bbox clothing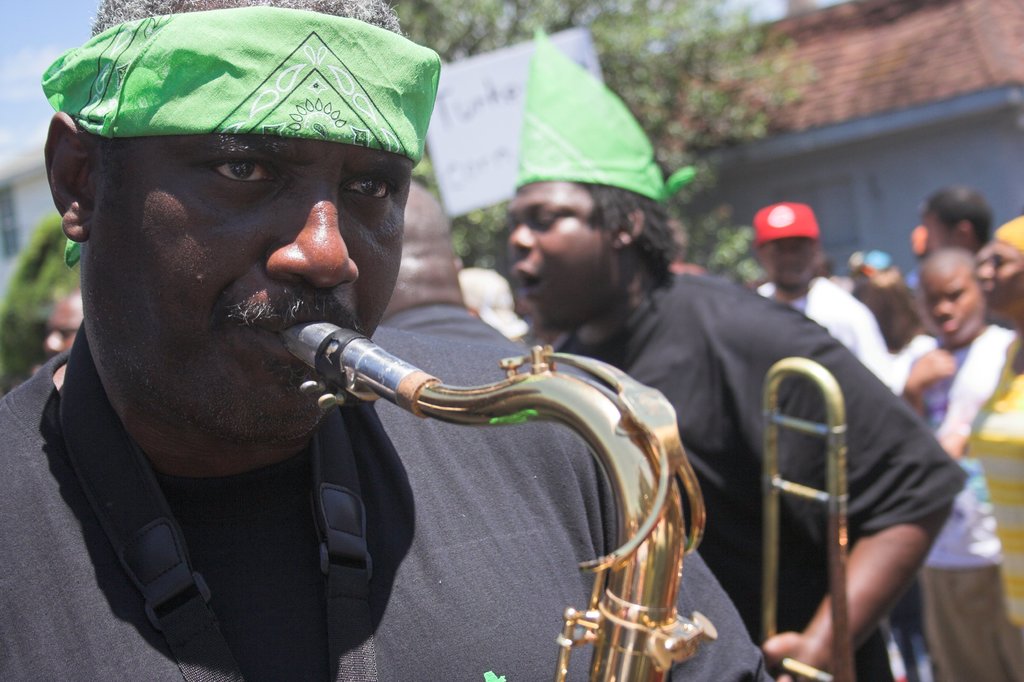
{"left": 529, "top": 261, "right": 973, "bottom": 679}
